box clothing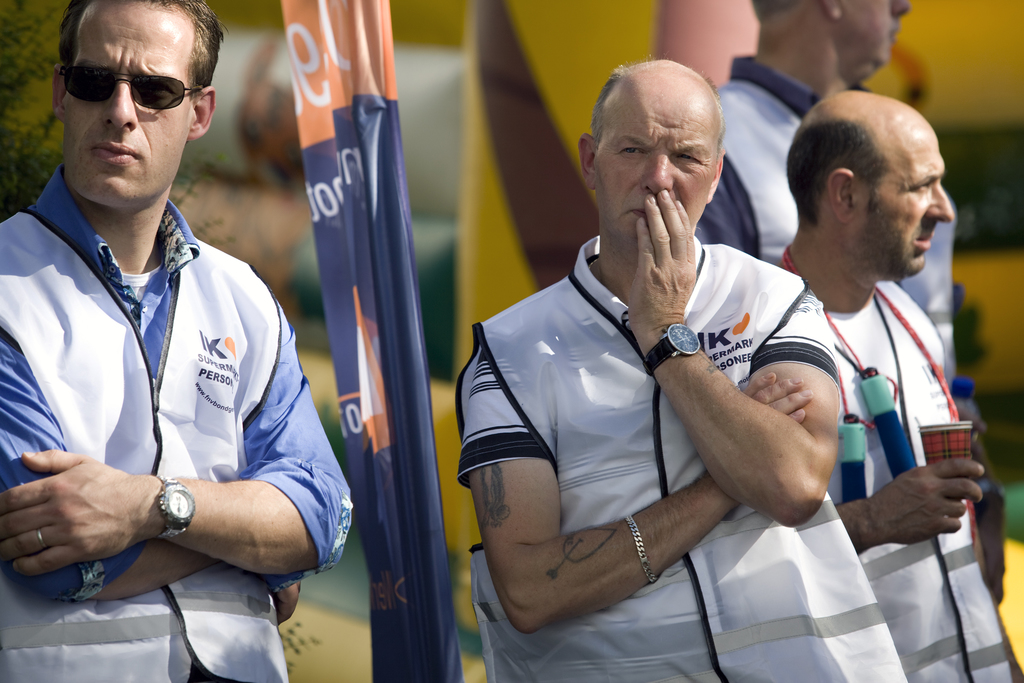
825, 277, 1011, 682
